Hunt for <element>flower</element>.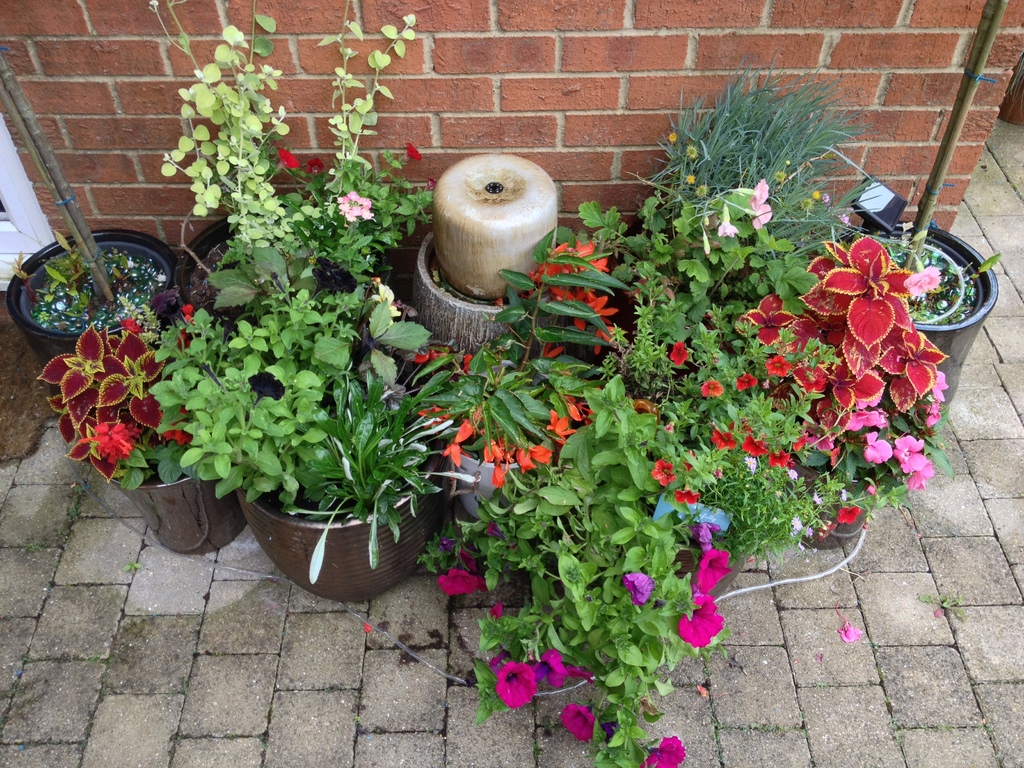
Hunted down at region(839, 406, 880, 433).
